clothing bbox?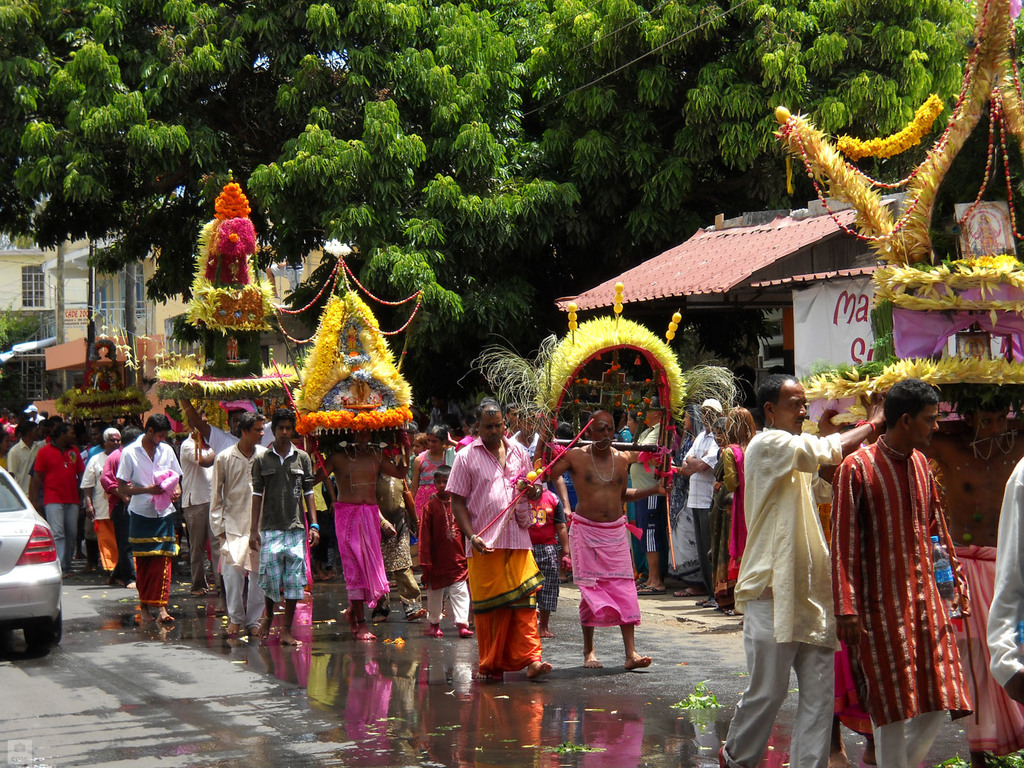
region(717, 444, 767, 599)
